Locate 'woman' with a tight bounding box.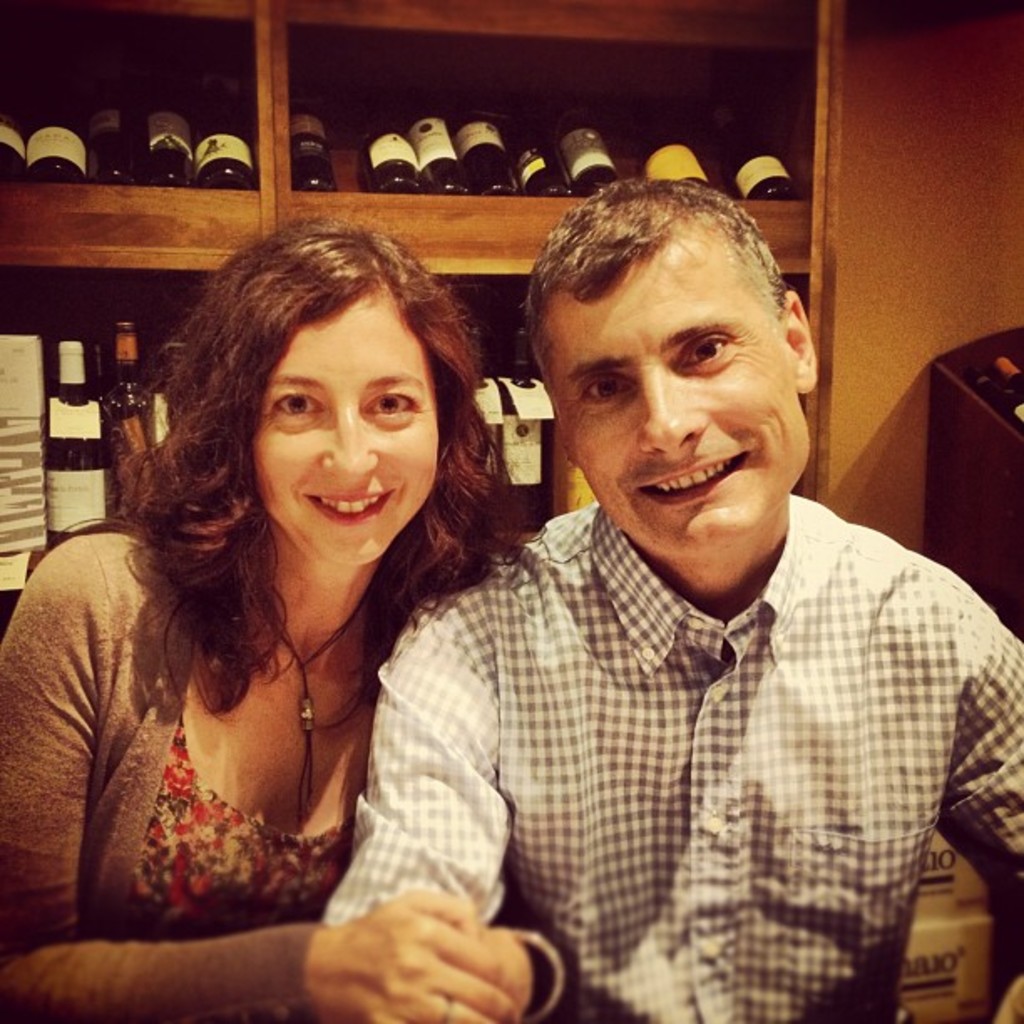
40 211 572 1001.
